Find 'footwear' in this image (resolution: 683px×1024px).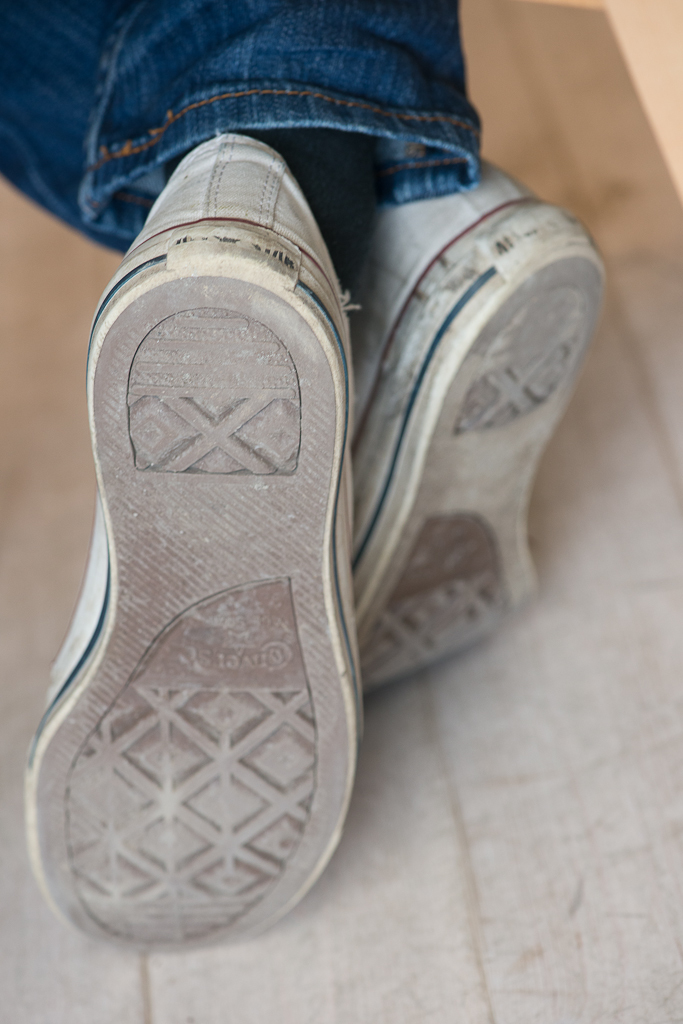
41,88,427,947.
